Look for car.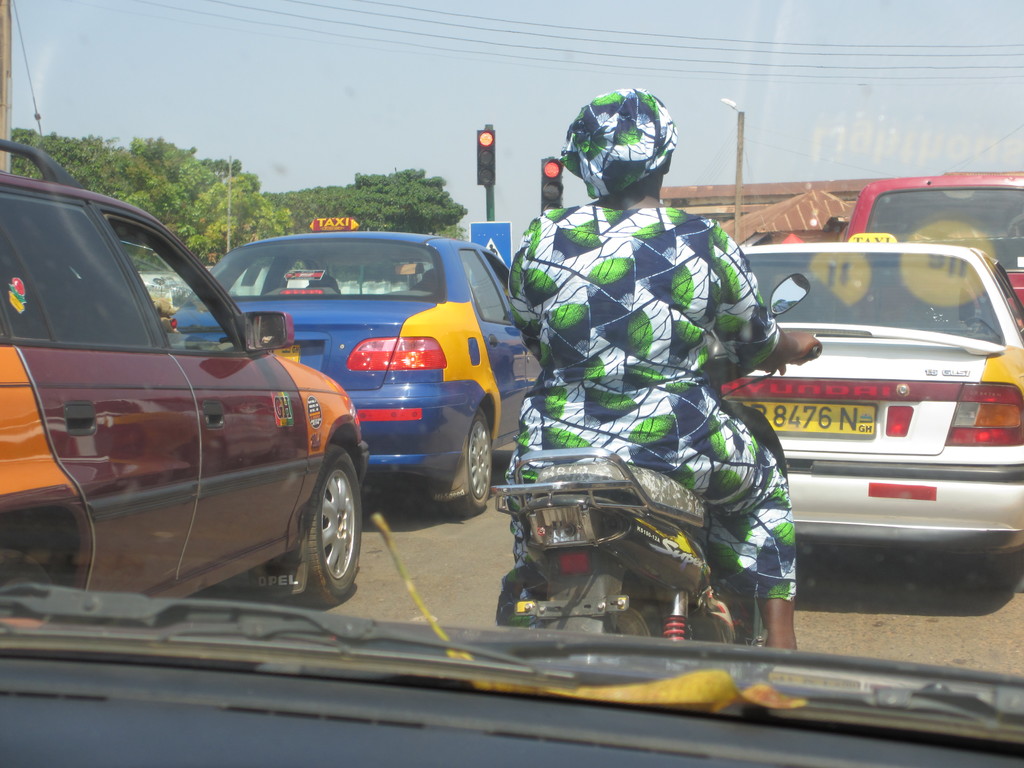
Found: rect(0, 140, 372, 607).
